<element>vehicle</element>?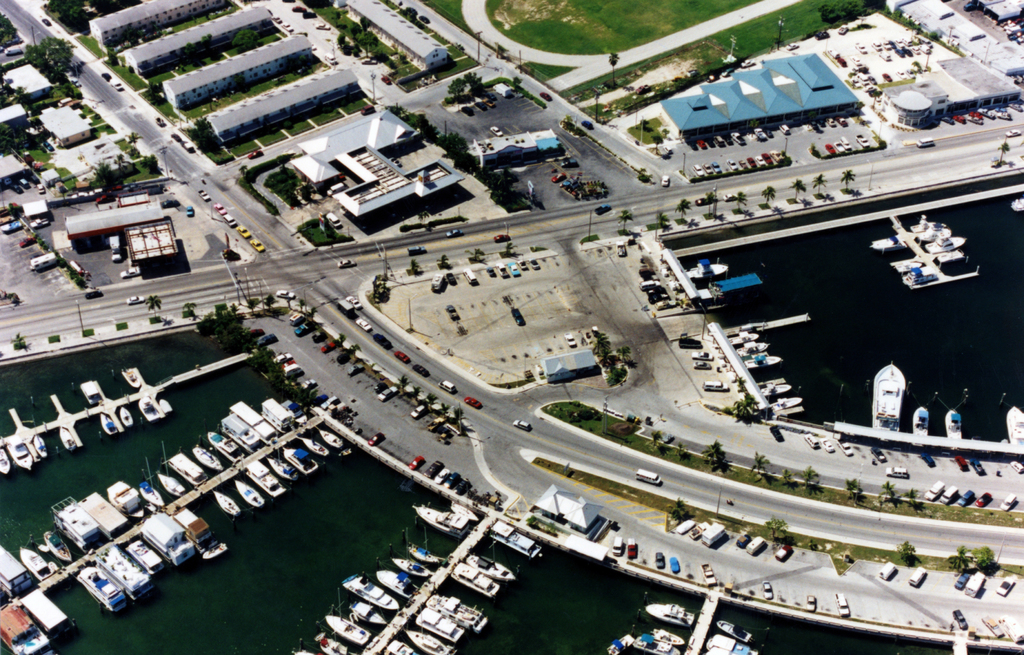
bbox=[1009, 459, 1023, 473]
